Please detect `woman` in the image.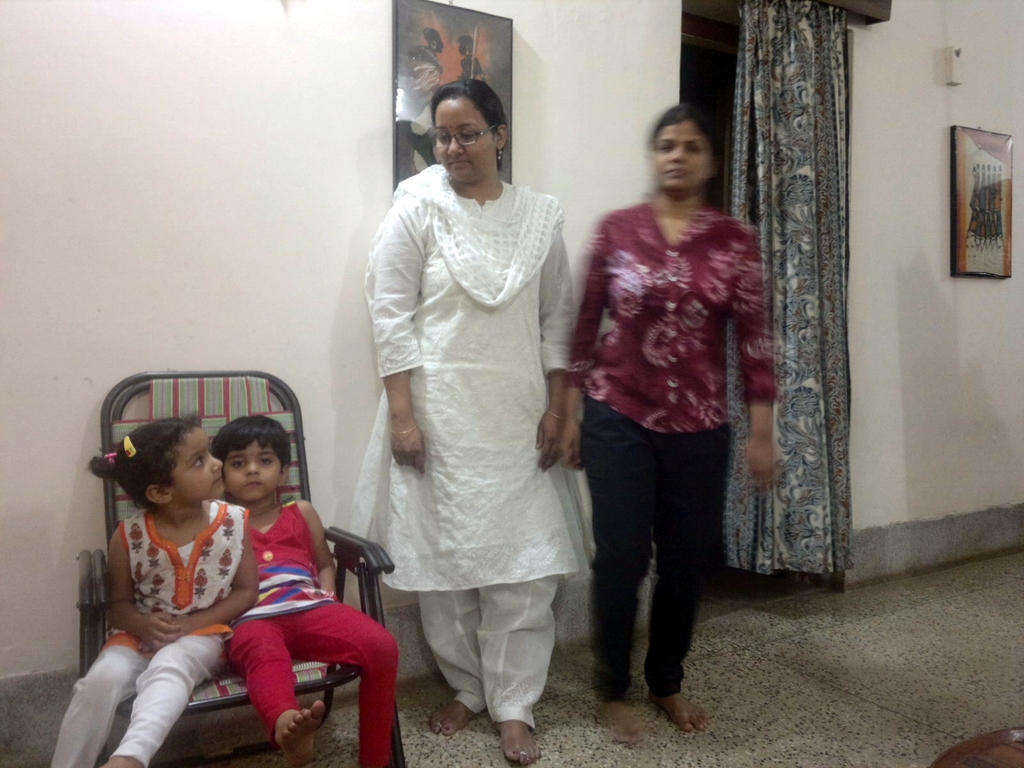
<bbox>559, 100, 780, 715</bbox>.
